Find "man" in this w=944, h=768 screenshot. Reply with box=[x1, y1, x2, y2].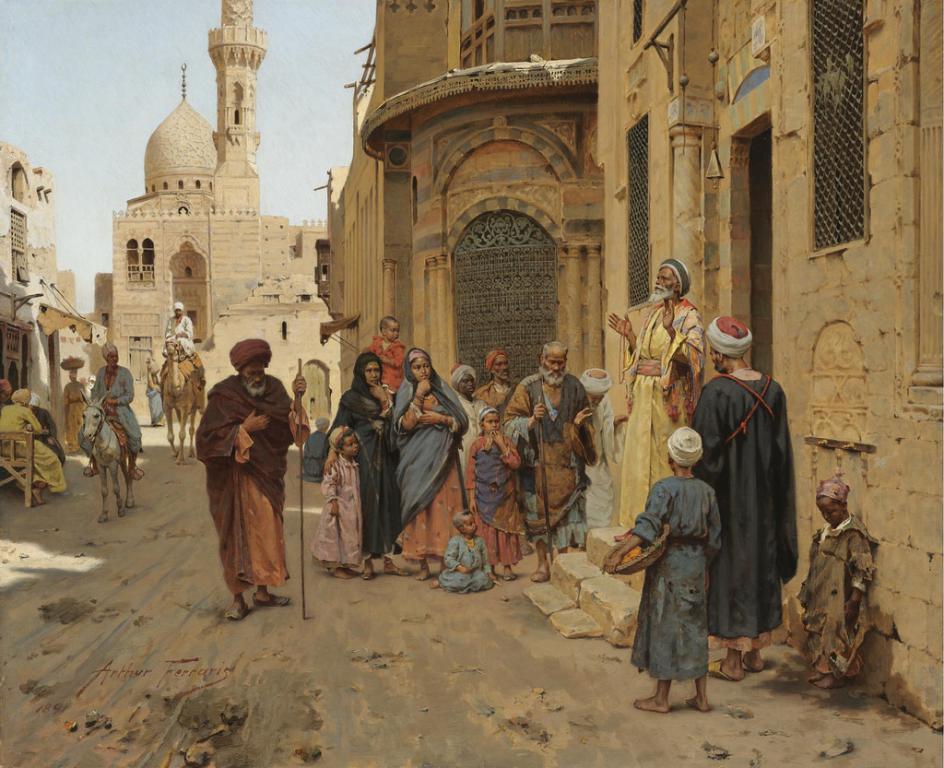
box=[189, 331, 298, 621].
